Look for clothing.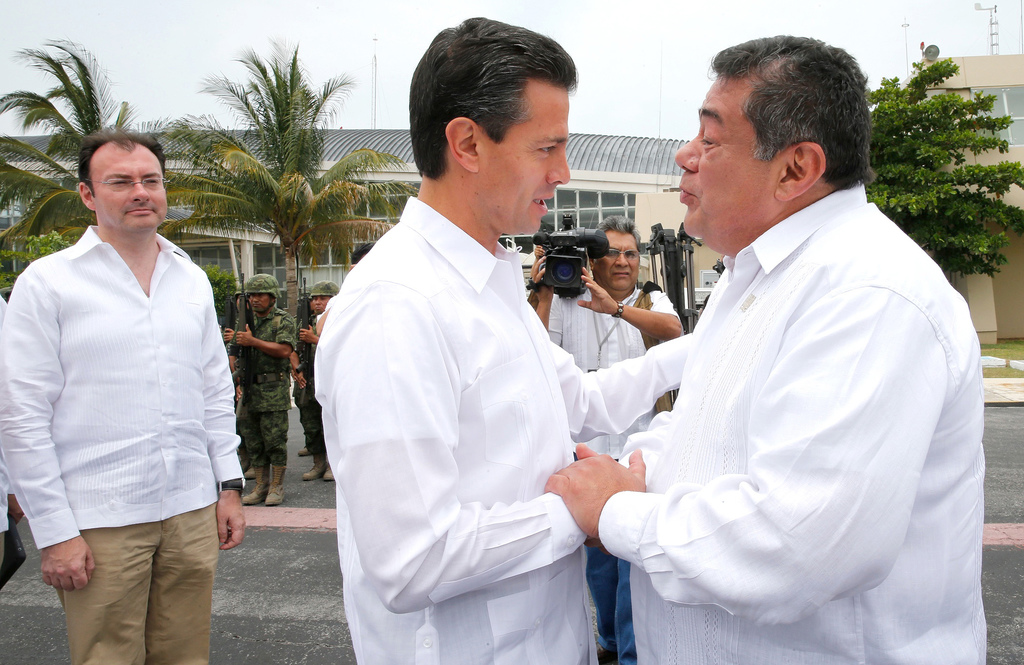
Found: x1=289, y1=314, x2=329, y2=460.
